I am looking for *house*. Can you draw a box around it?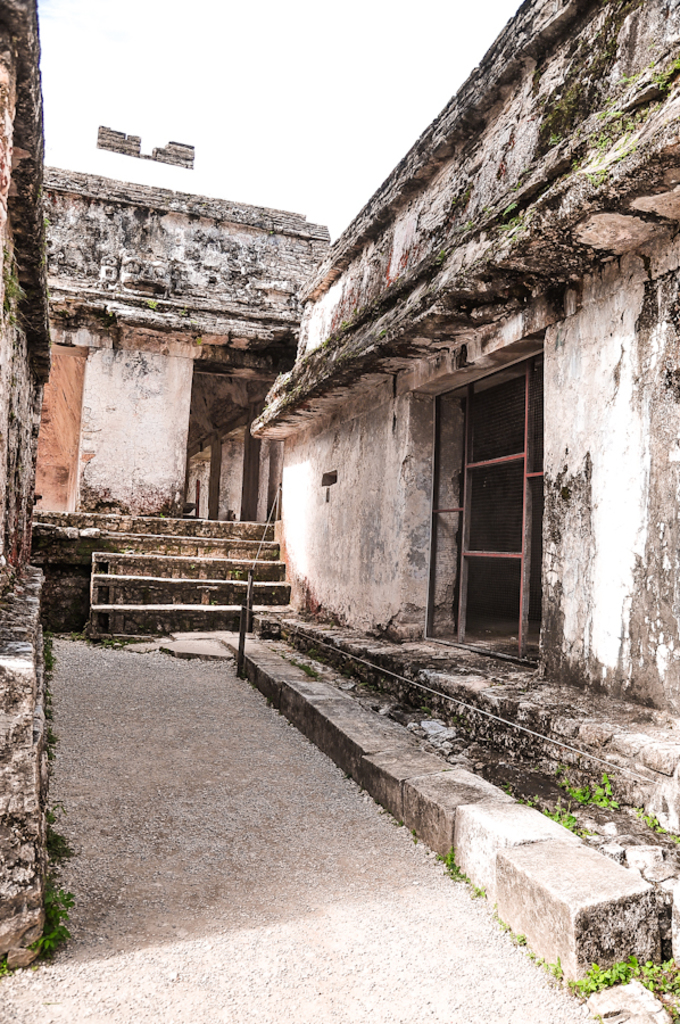
Sure, the bounding box is 30 170 334 639.
